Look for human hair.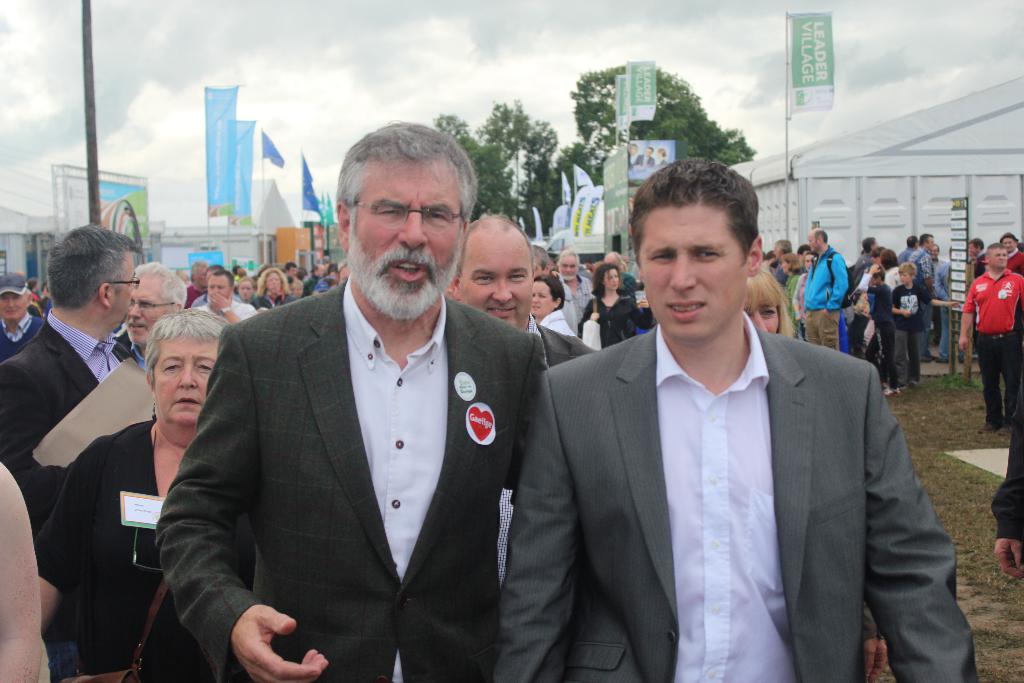
Found: locate(22, 288, 28, 299).
